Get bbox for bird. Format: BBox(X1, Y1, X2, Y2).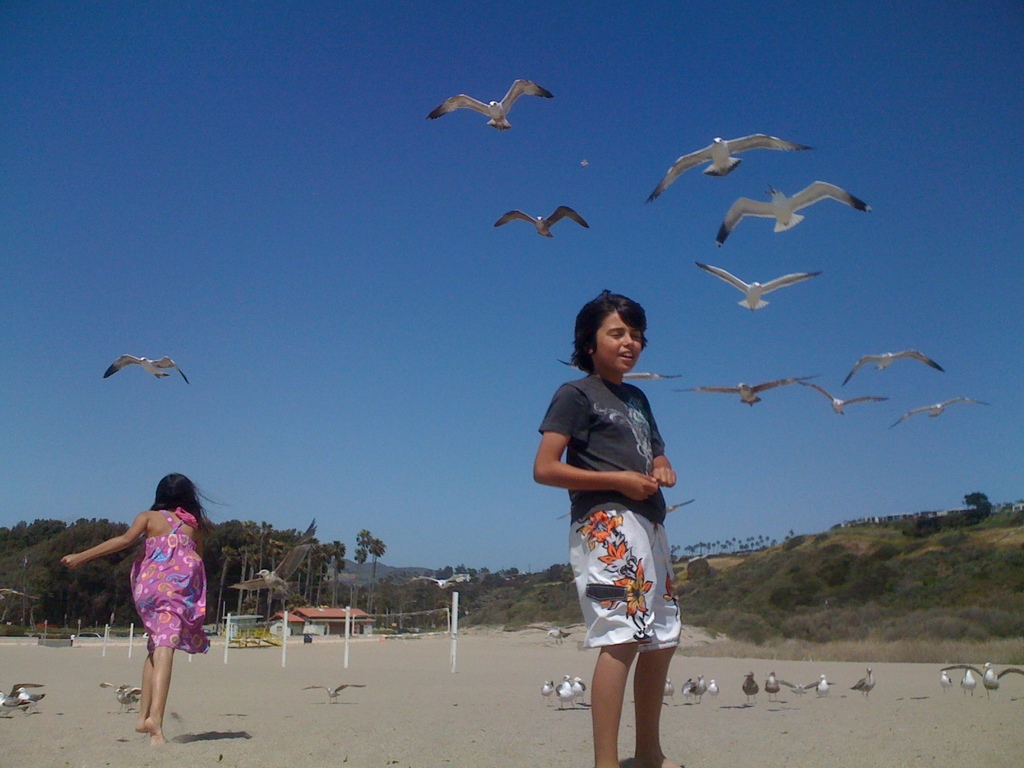
BBox(842, 348, 949, 388).
